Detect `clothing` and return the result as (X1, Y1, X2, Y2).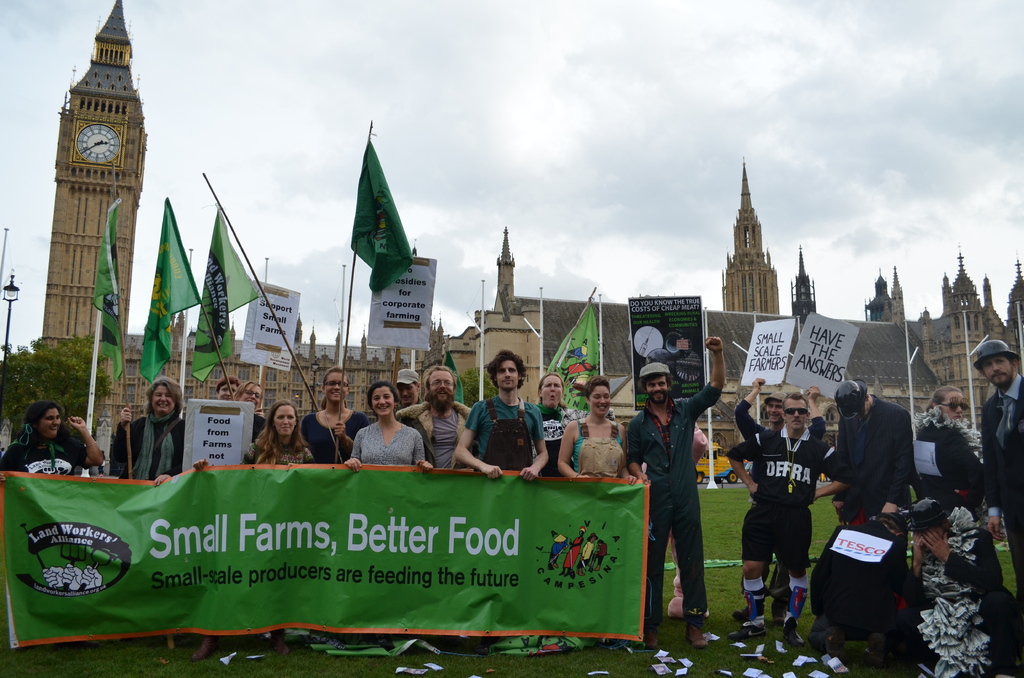
(736, 401, 783, 439).
